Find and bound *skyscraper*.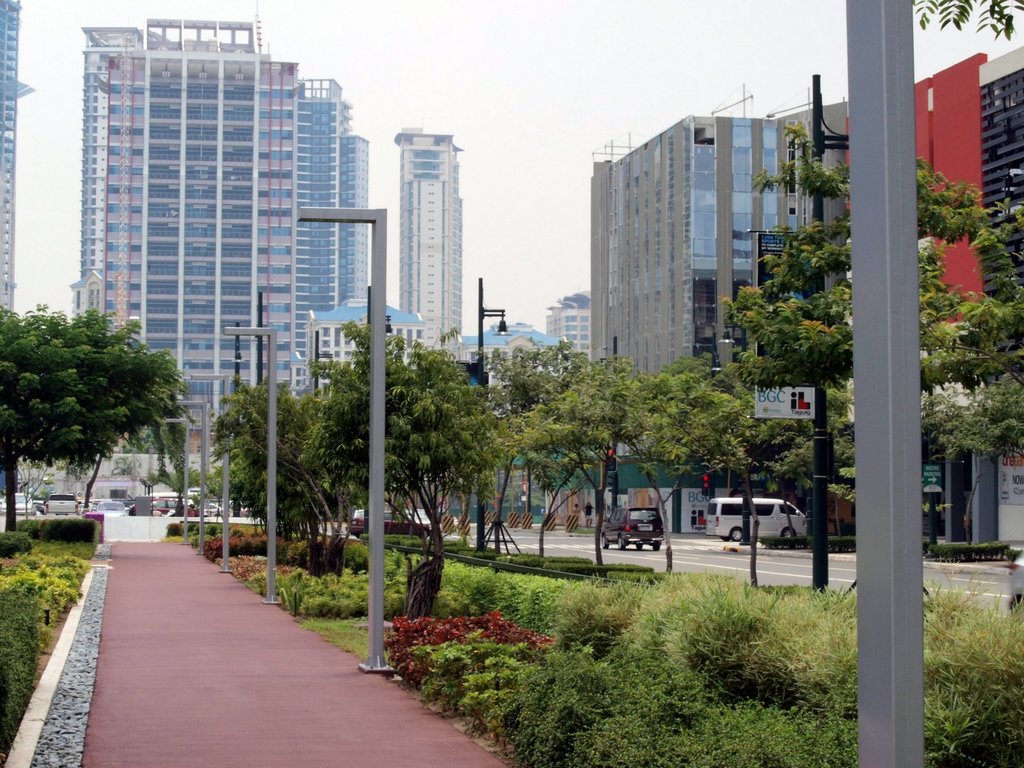
Bound: box(287, 68, 353, 333).
